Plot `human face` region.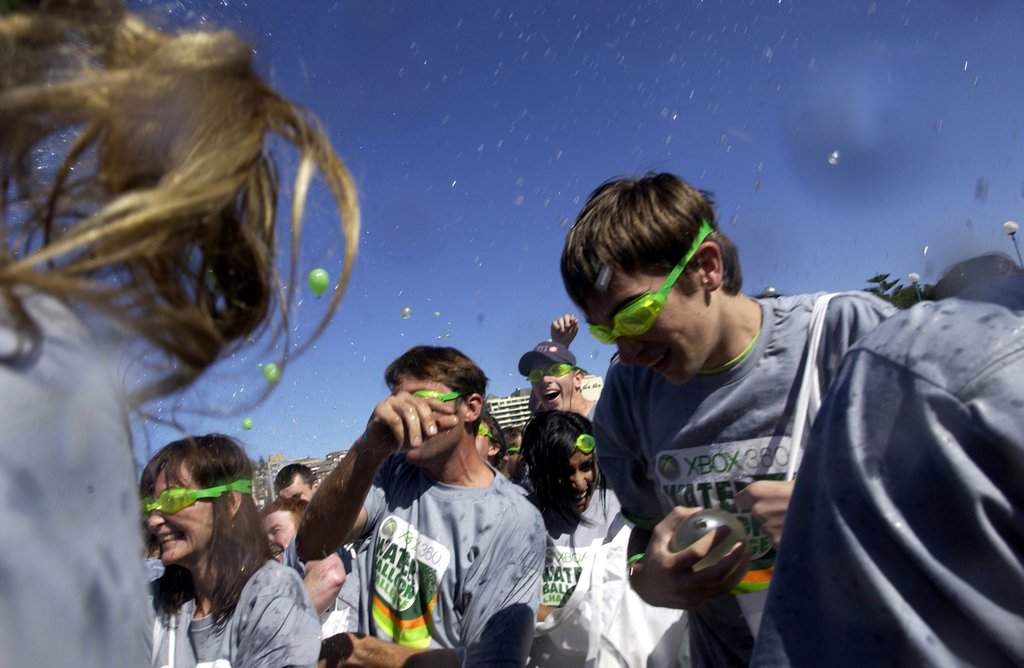
Plotted at {"left": 567, "top": 449, "right": 598, "bottom": 511}.
